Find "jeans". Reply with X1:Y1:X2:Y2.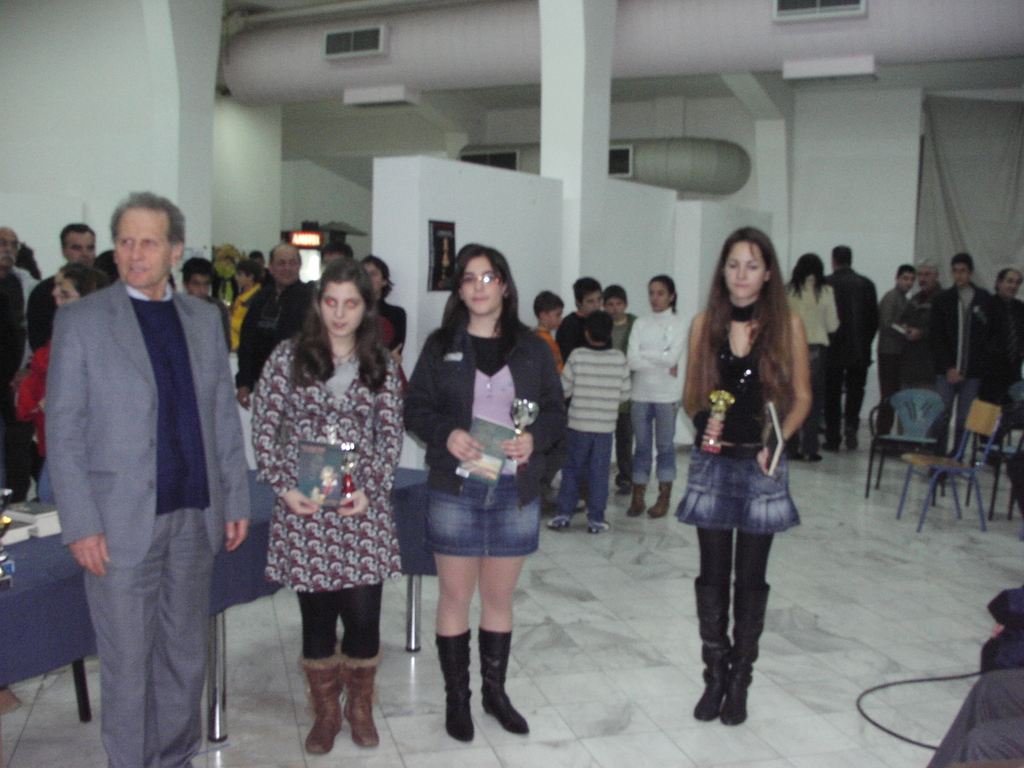
785:351:815:451.
